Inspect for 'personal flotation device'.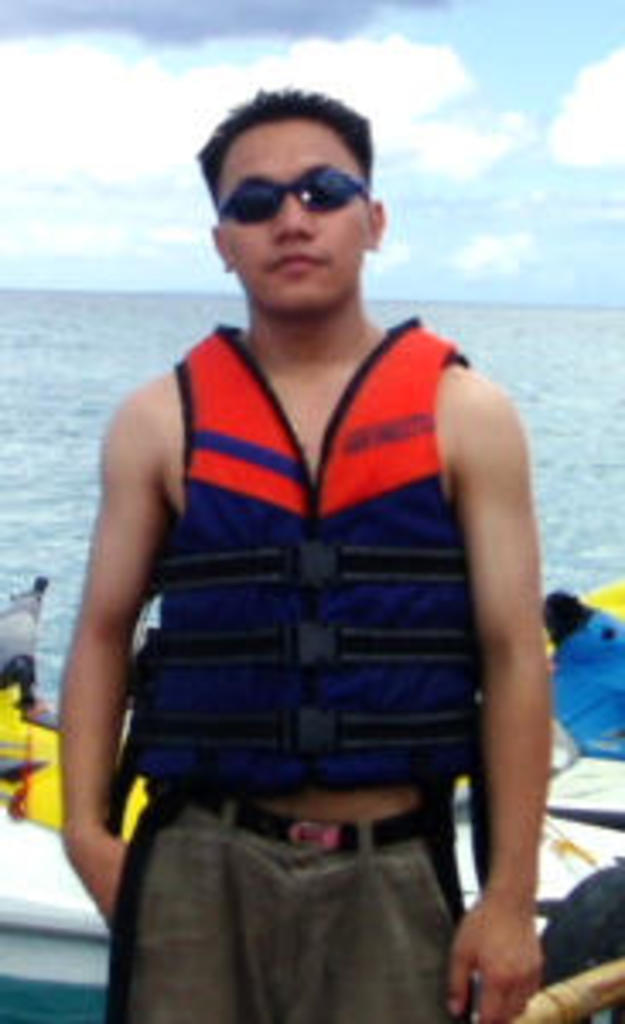
Inspection: <box>99,300,495,898</box>.
